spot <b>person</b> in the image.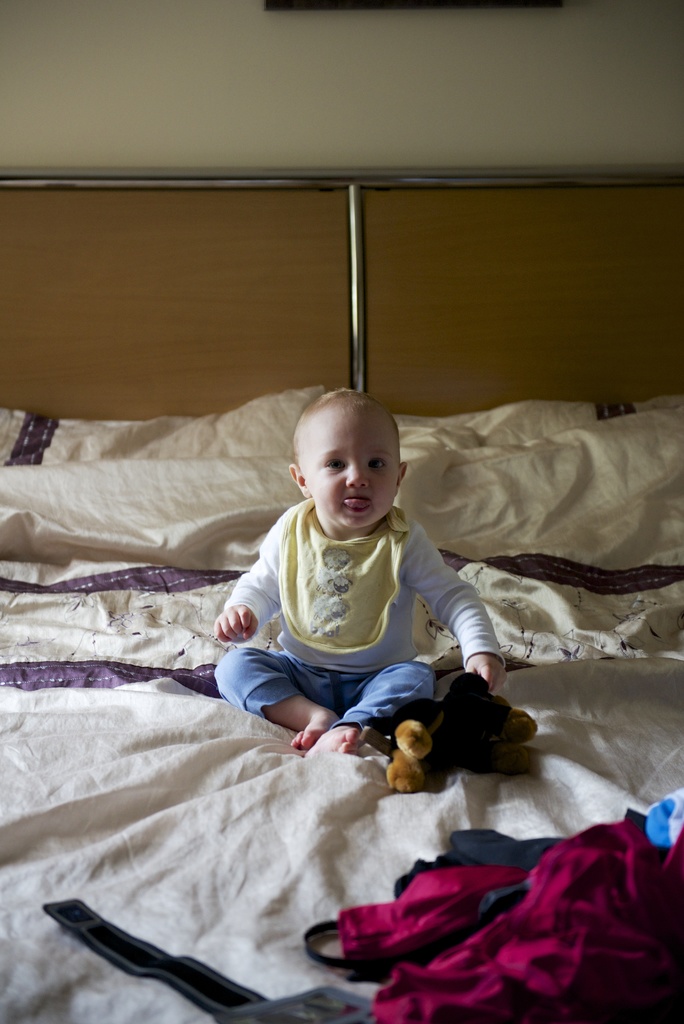
<b>person</b> found at box(211, 378, 525, 790).
